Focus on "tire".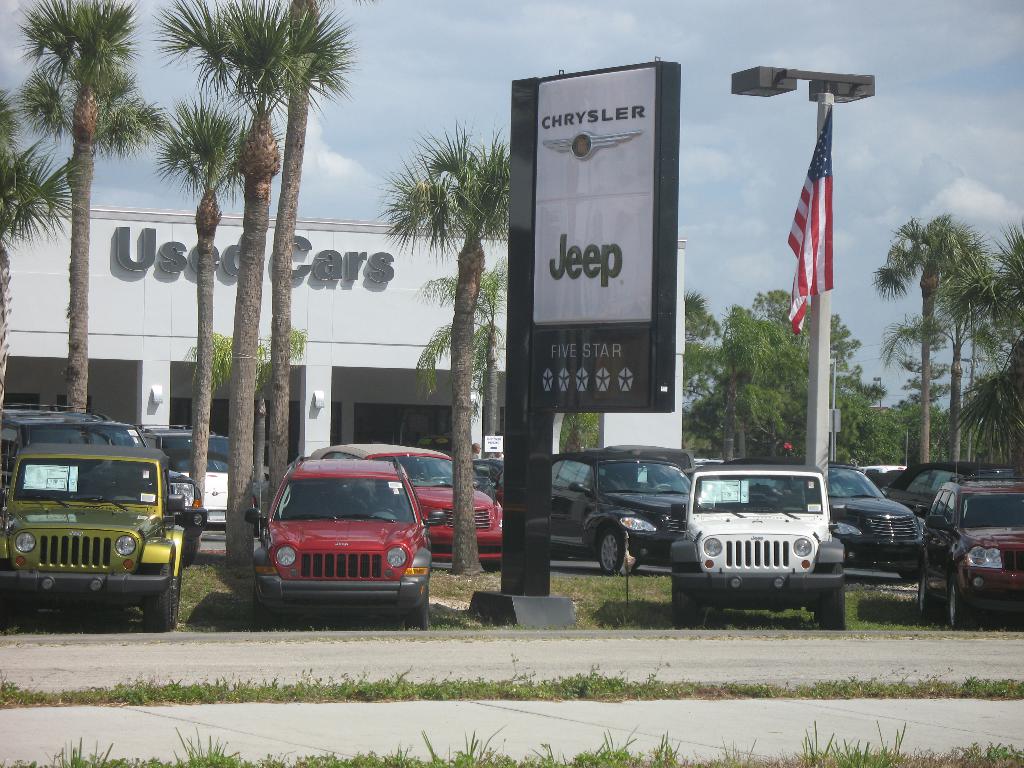
Focused at (0,591,14,628).
